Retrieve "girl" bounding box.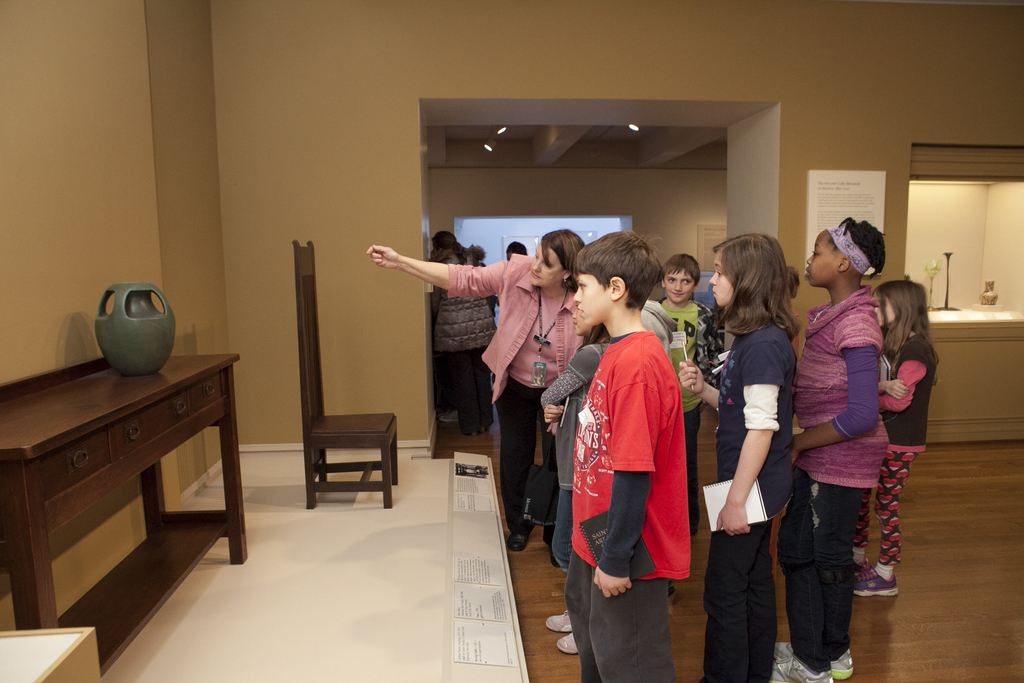
Bounding box: bbox=[540, 304, 609, 655].
